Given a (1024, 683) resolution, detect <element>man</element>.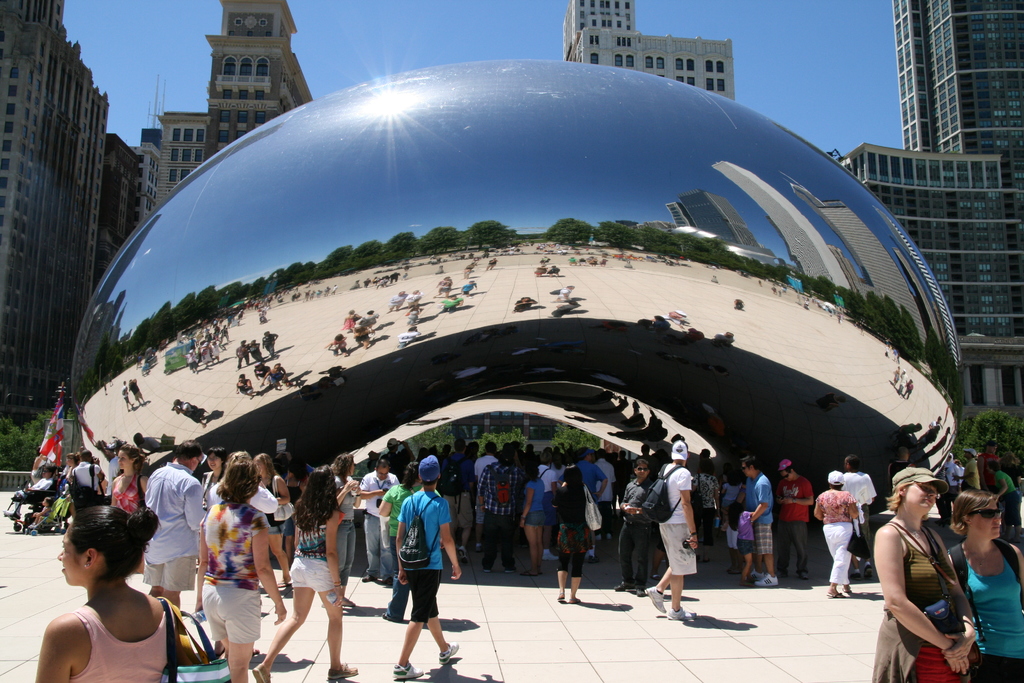
381 468 458 667.
